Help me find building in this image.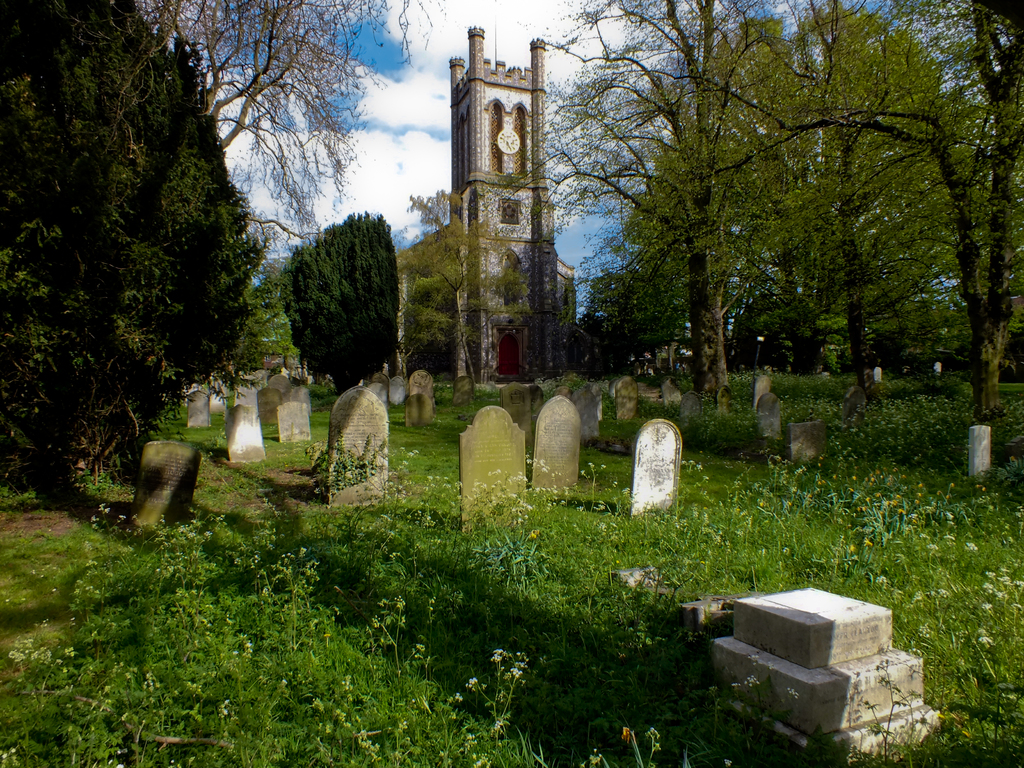
Found it: bbox=[335, 52, 597, 417].
